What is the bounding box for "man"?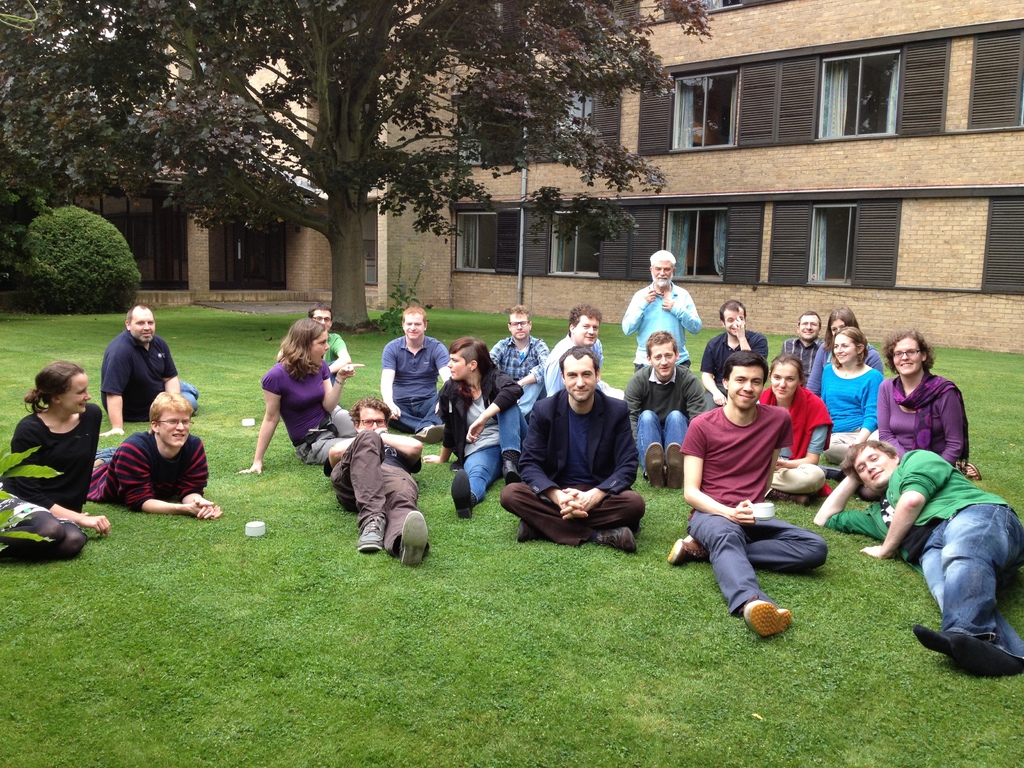
l=486, t=305, r=550, b=414.
